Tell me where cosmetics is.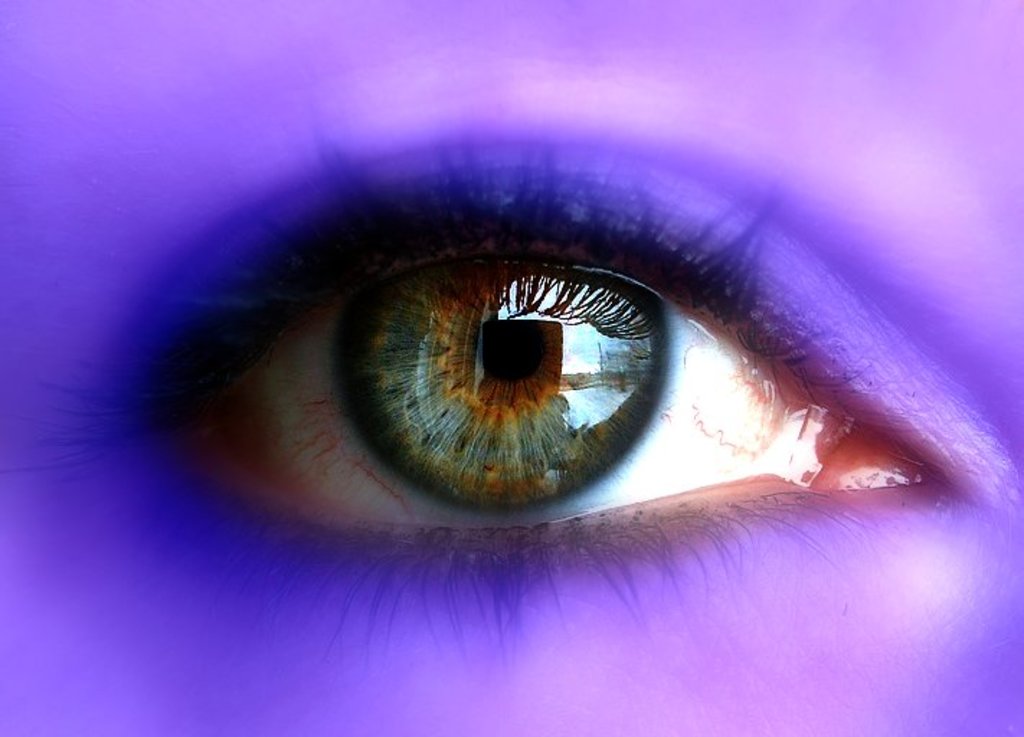
cosmetics is at select_region(0, 40, 1014, 646).
